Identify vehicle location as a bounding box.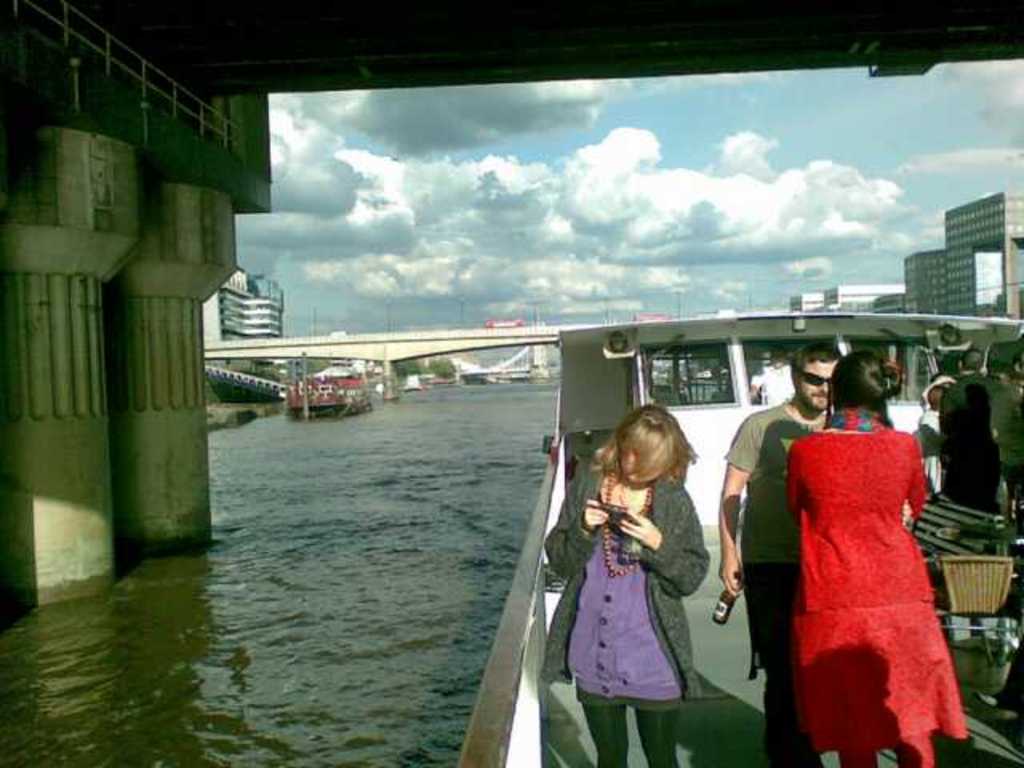
(x1=205, y1=362, x2=288, y2=403).
